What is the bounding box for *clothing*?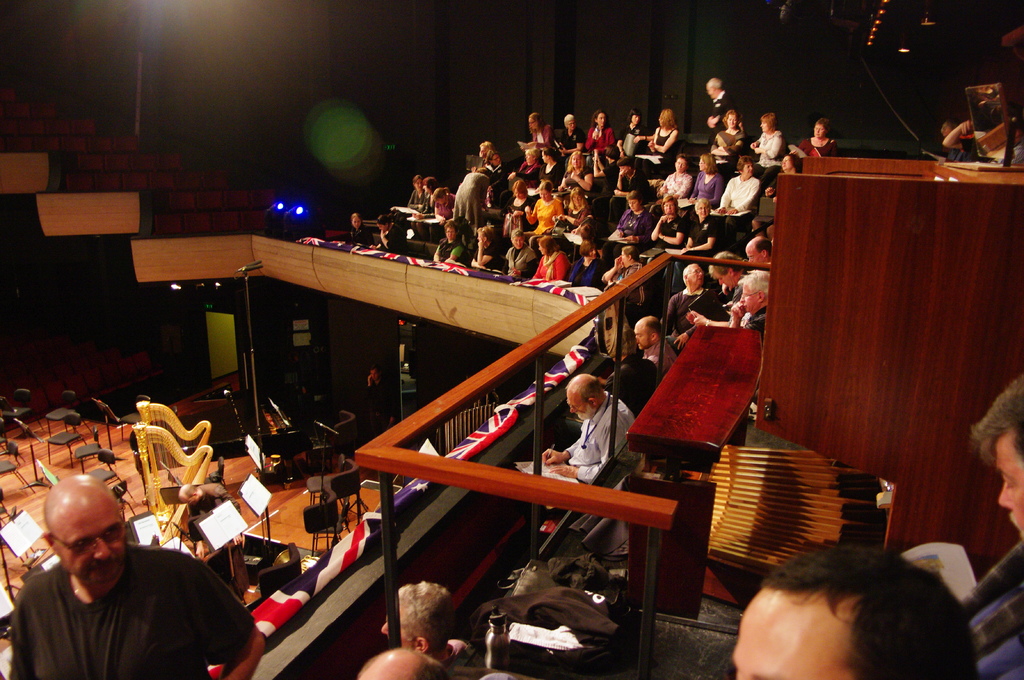
box(365, 381, 402, 432).
